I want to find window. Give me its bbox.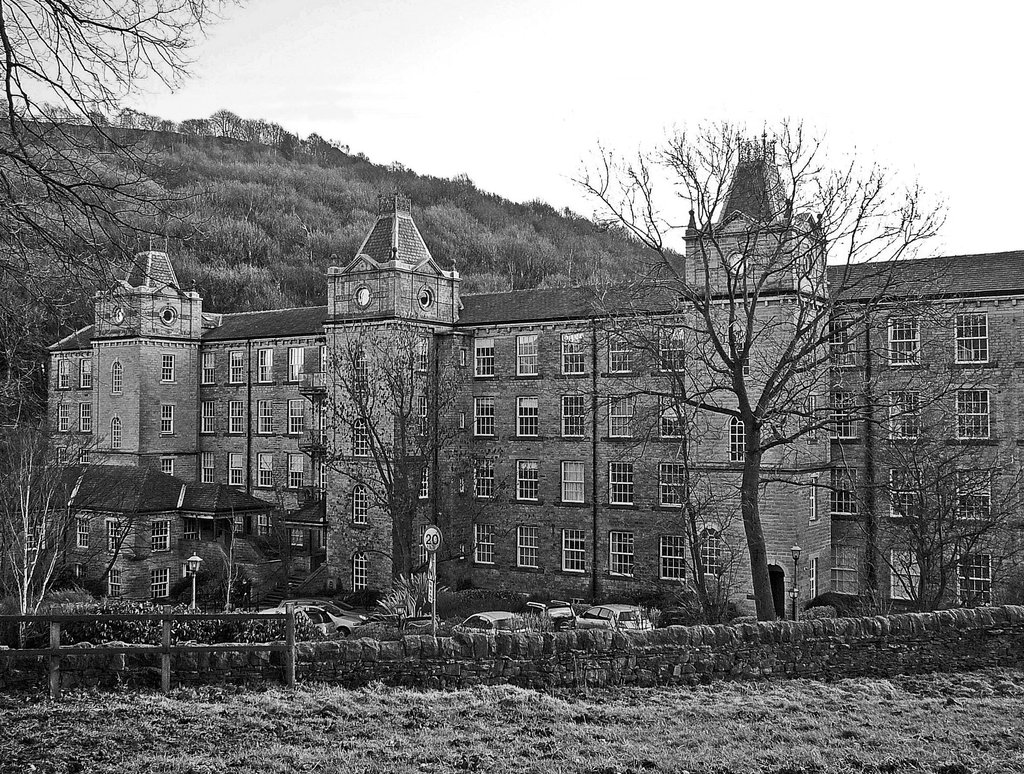
BBox(416, 522, 435, 564).
